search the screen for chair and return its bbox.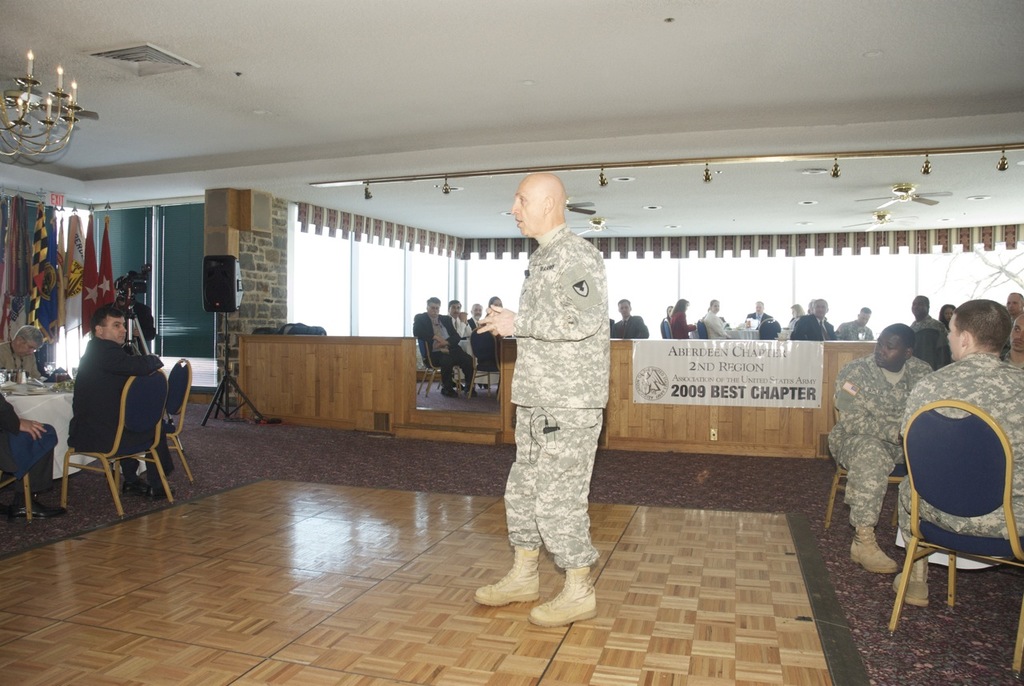
Found: locate(824, 398, 907, 532).
